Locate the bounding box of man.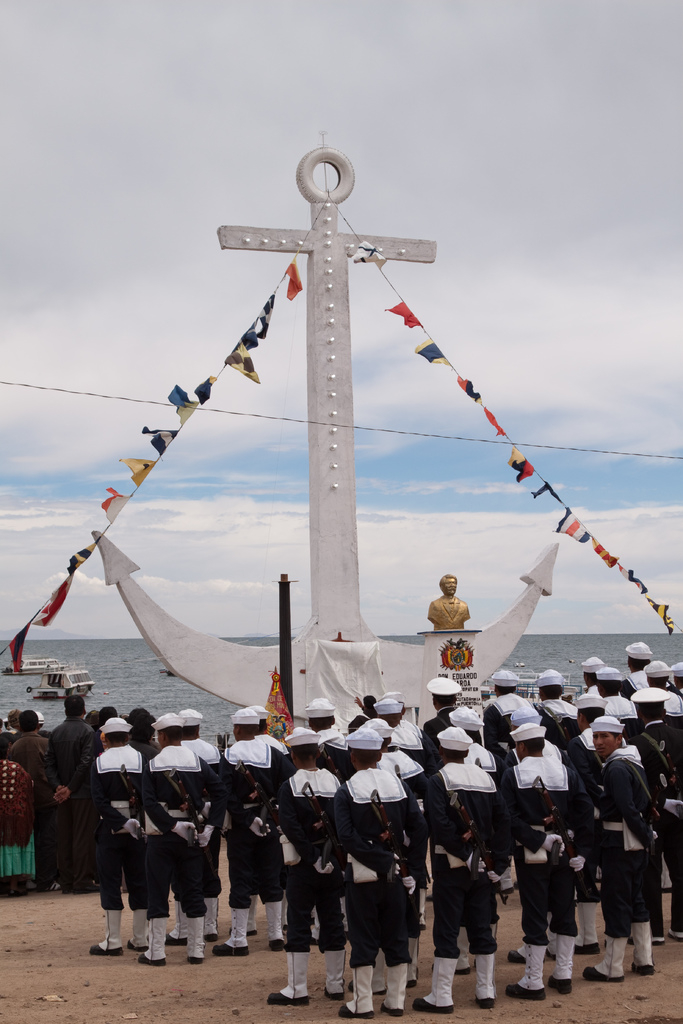
Bounding box: (left=366, top=691, right=431, bottom=759).
